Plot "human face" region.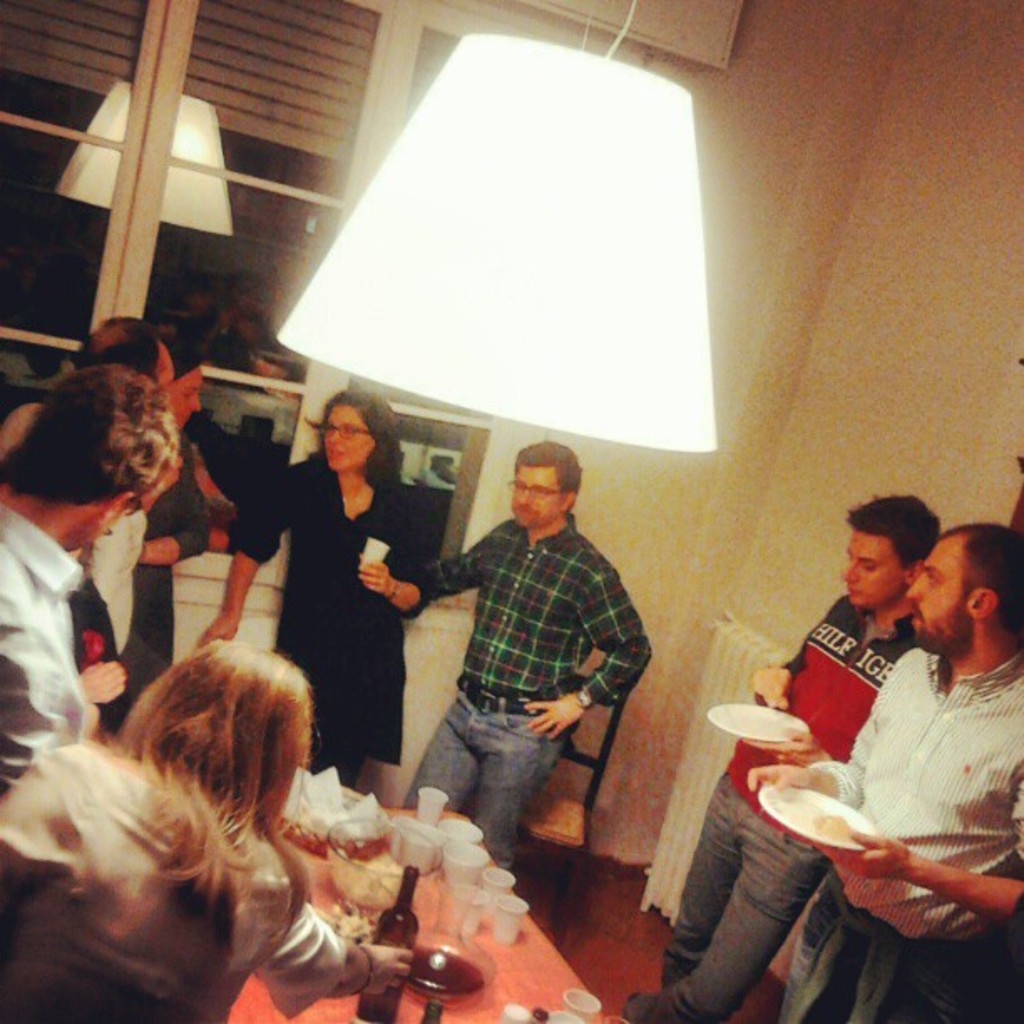
Plotted at locate(907, 537, 970, 649).
